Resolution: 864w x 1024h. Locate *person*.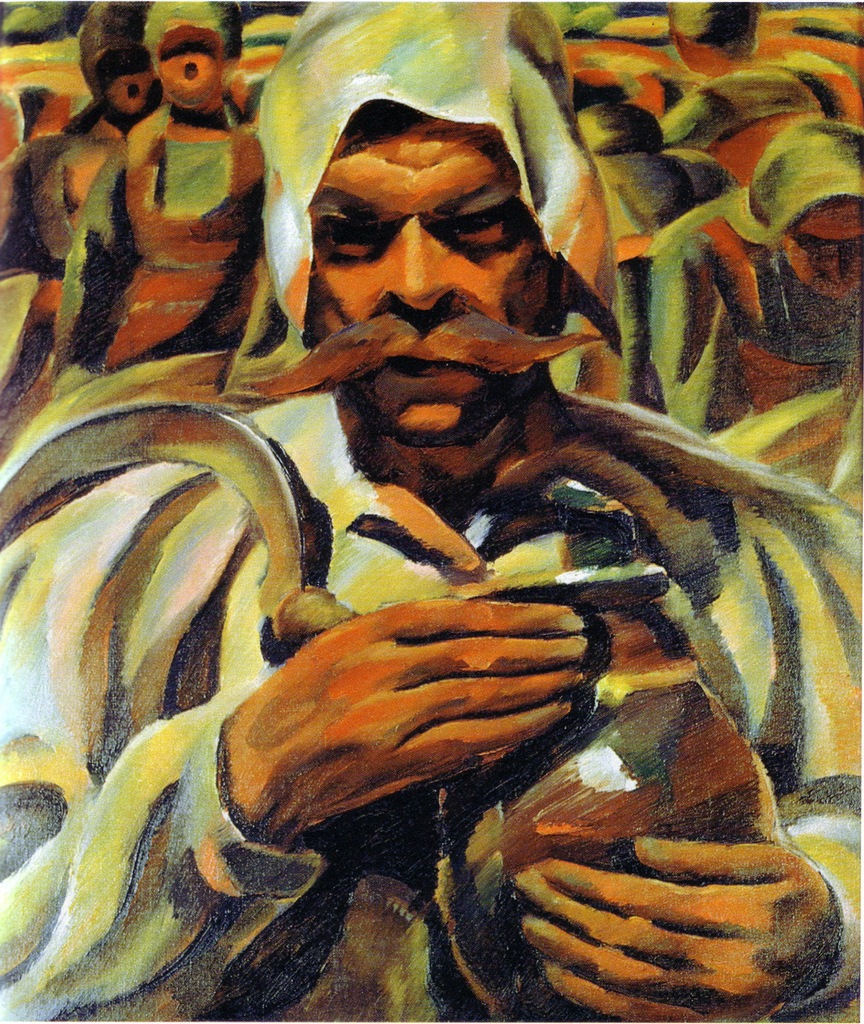
select_region(0, 0, 863, 1023).
